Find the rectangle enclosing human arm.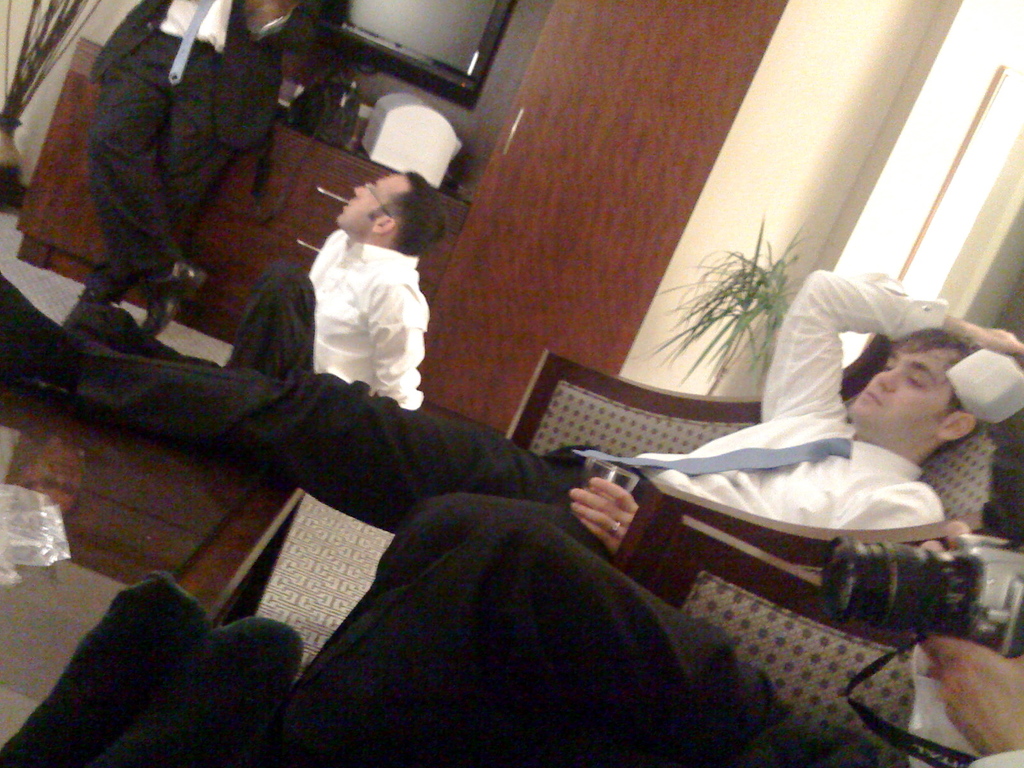
[left=240, top=0, right=272, bottom=126].
